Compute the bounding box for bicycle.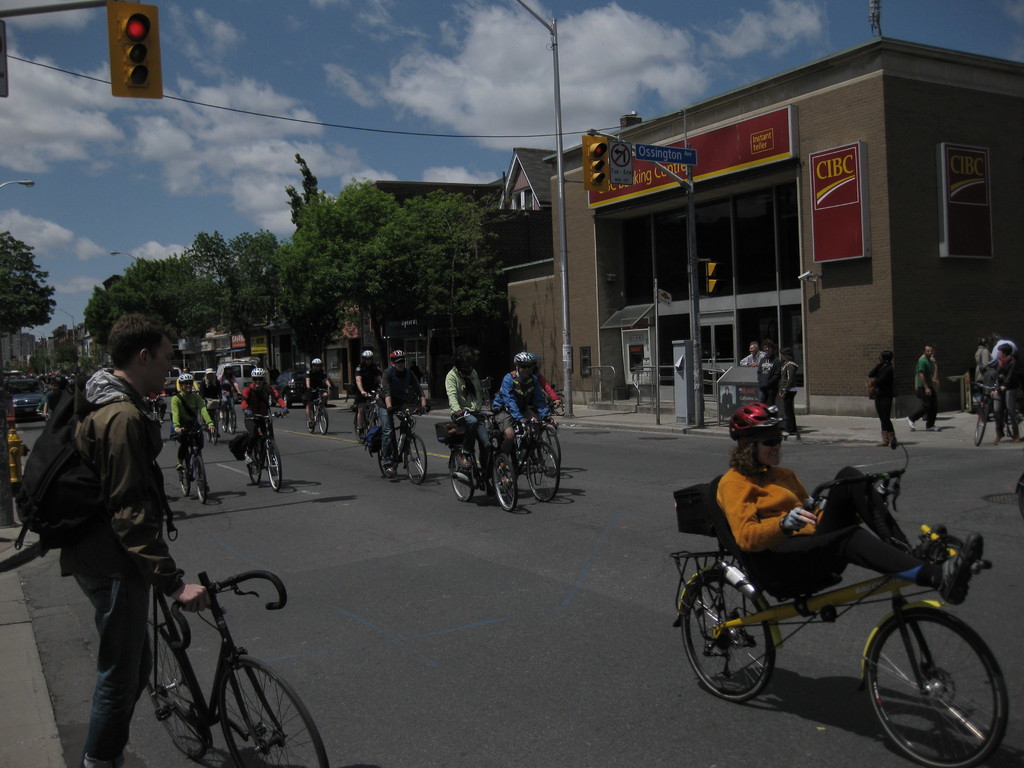
{"left": 240, "top": 413, "right": 282, "bottom": 493}.
